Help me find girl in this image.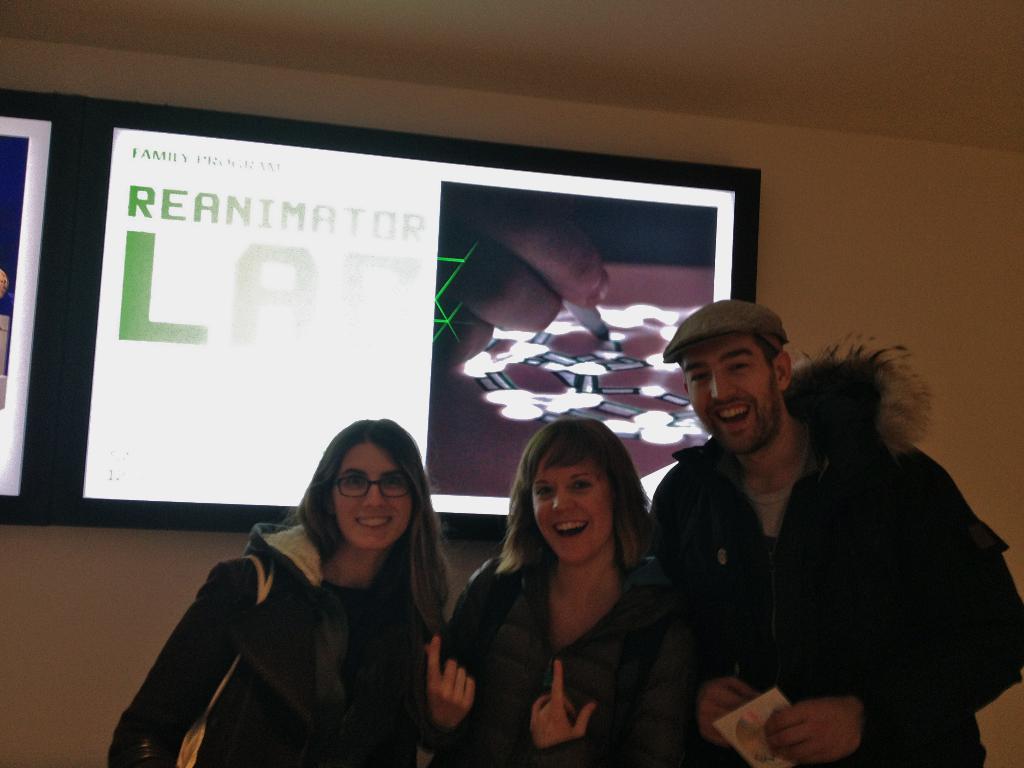
Found it: (x1=105, y1=420, x2=453, y2=767).
